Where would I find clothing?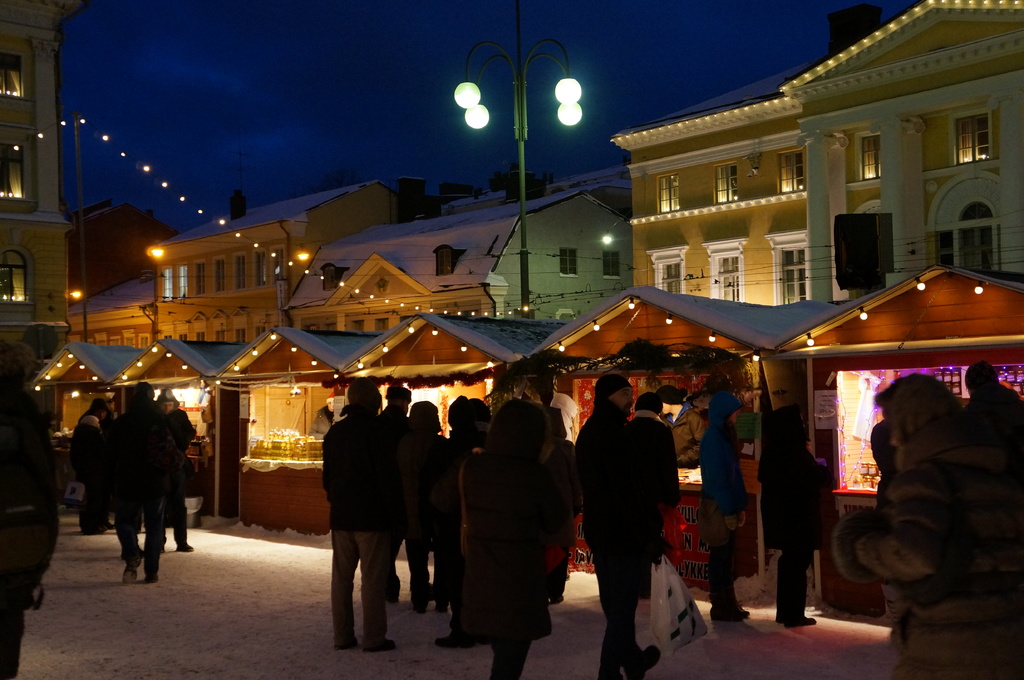
At <bbox>374, 400, 409, 603</bbox>.
